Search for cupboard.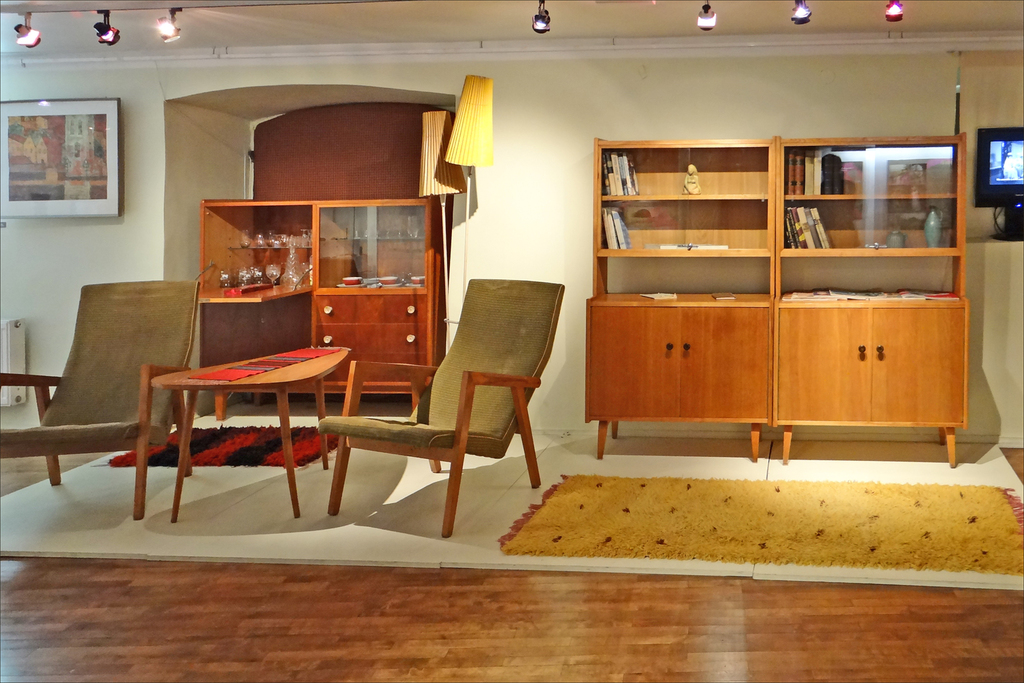
Found at detection(565, 107, 968, 408).
